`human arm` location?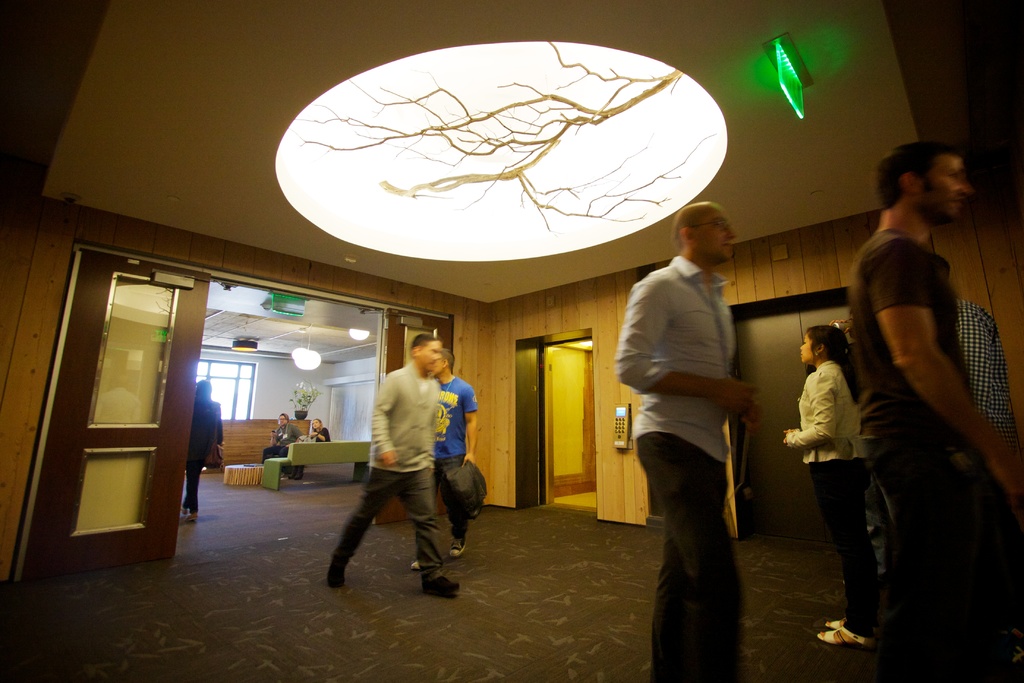
{"x1": 787, "y1": 363, "x2": 838, "y2": 451}
